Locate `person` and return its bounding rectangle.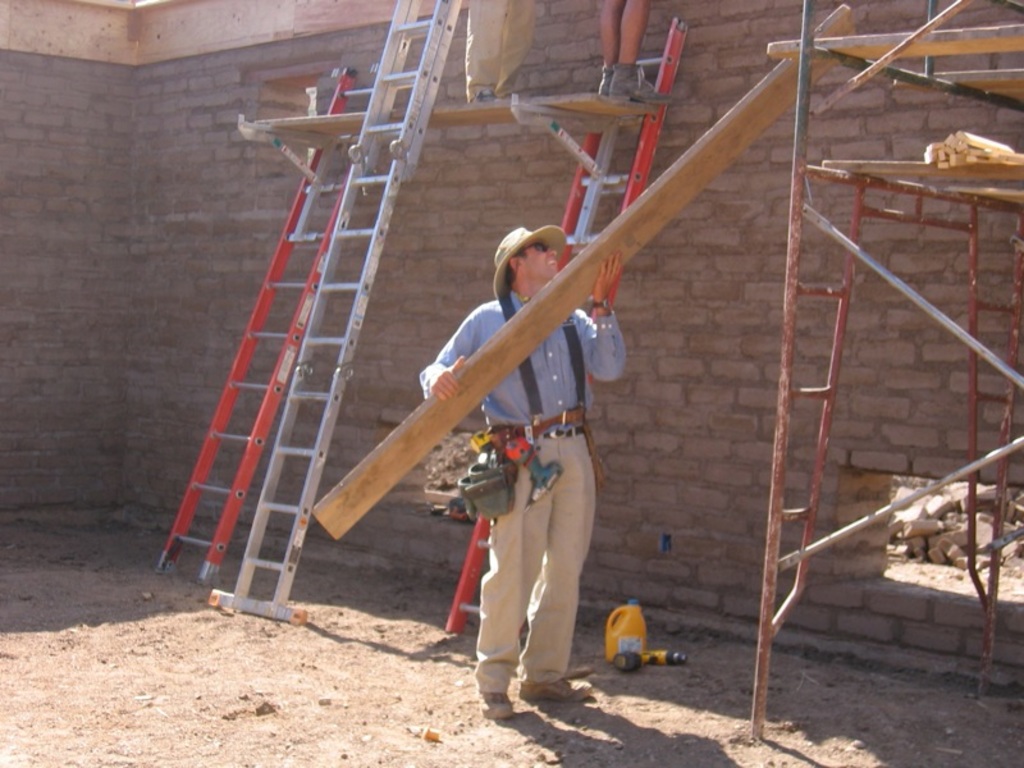
crop(421, 189, 625, 726).
